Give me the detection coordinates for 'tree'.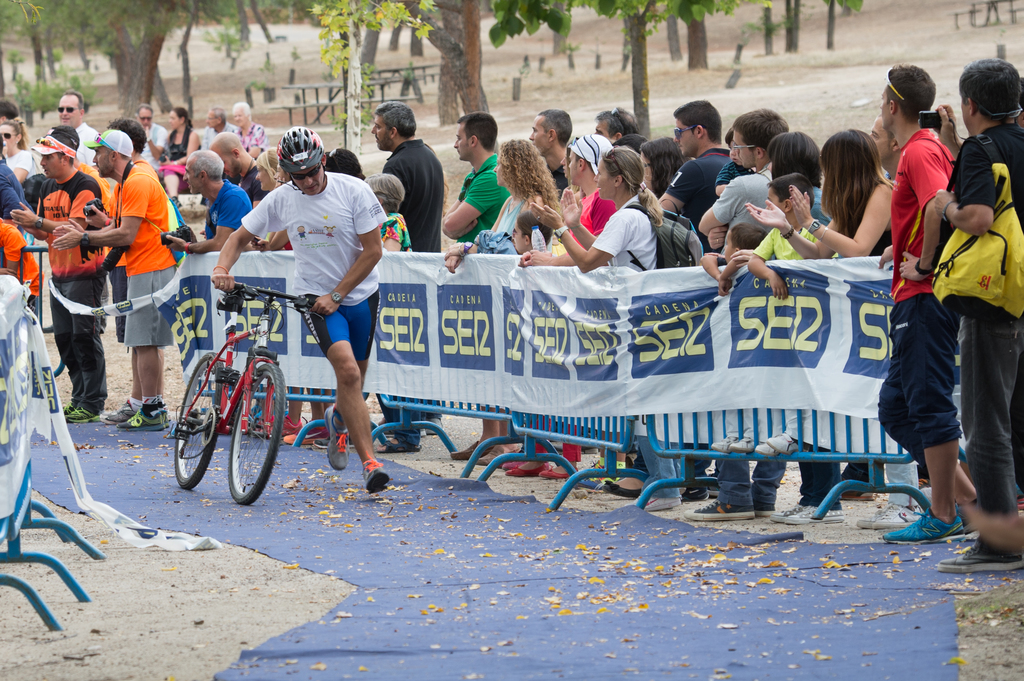
<box>63,0,104,79</box>.
